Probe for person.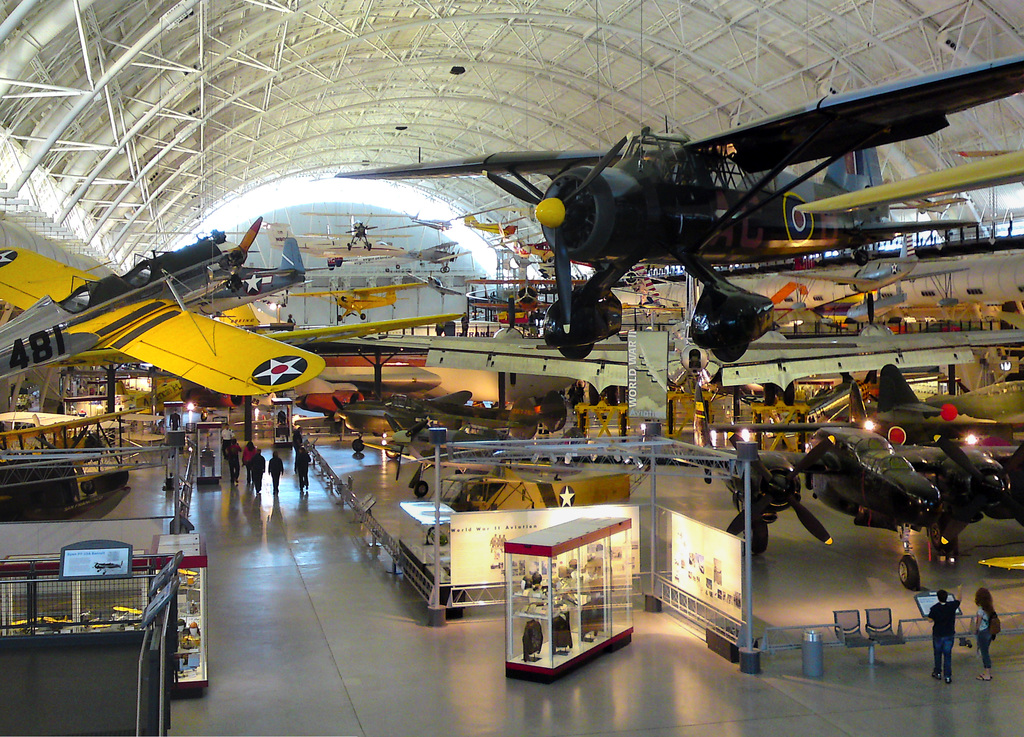
Probe result: rect(221, 426, 230, 448).
